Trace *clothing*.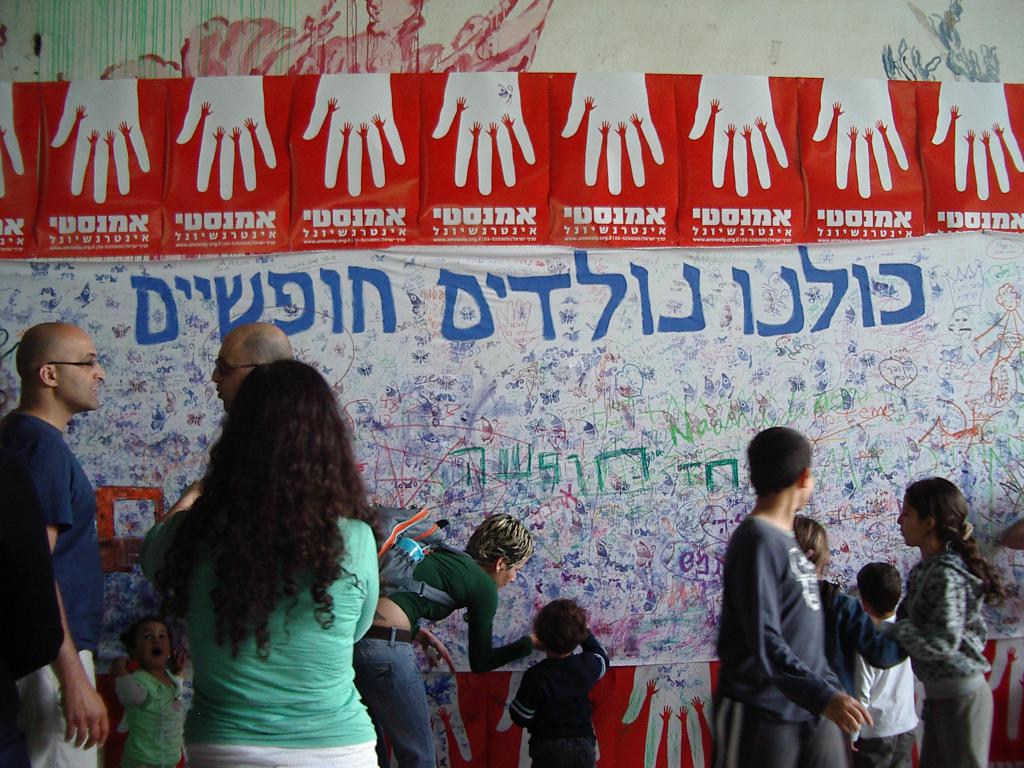
Traced to 893, 552, 1004, 764.
